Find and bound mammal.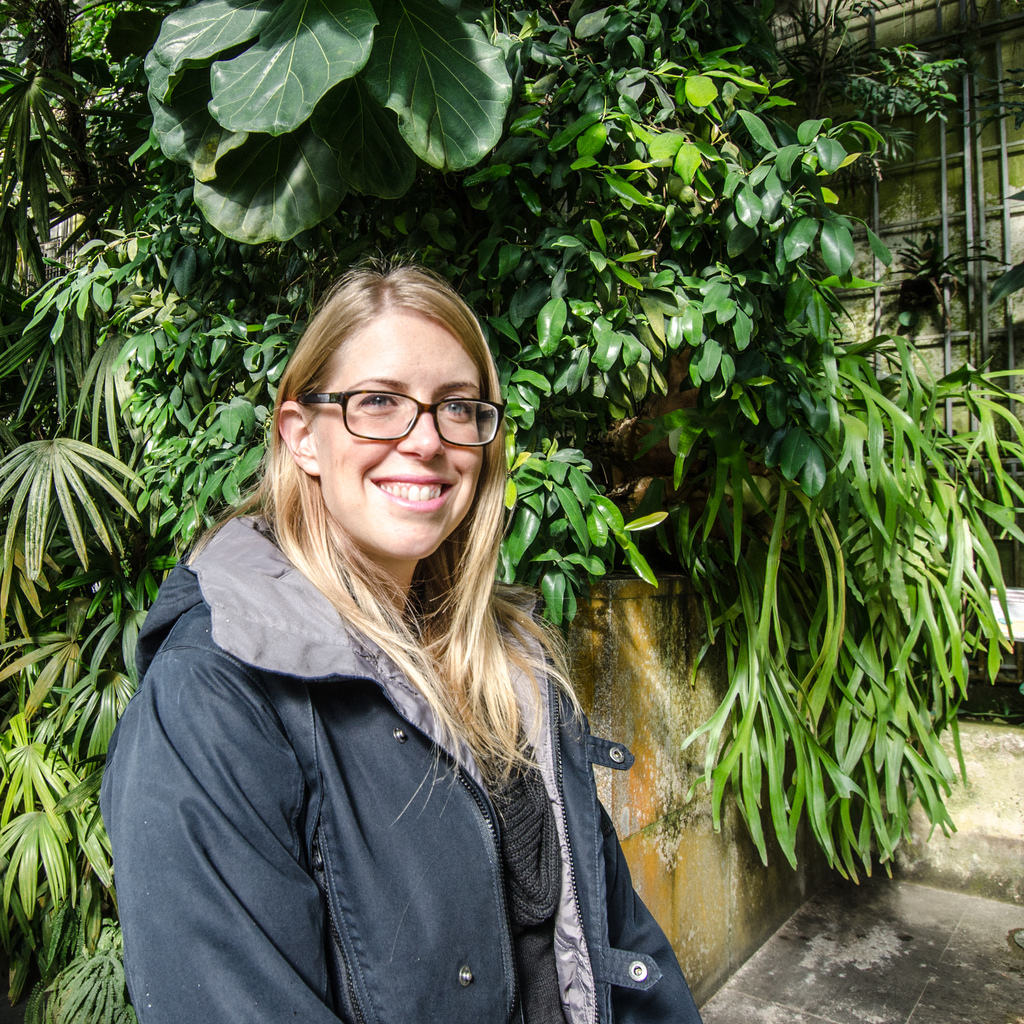
Bound: <bbox>101, 252, 731, 1023</bbox>.
